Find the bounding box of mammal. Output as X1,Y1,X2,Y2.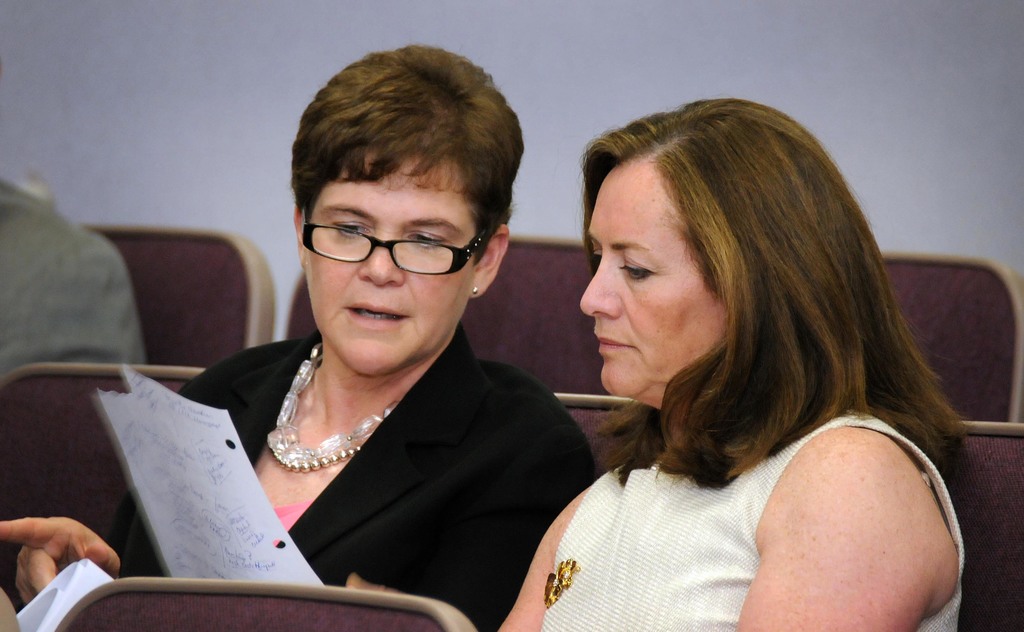
0,42,598,631.
